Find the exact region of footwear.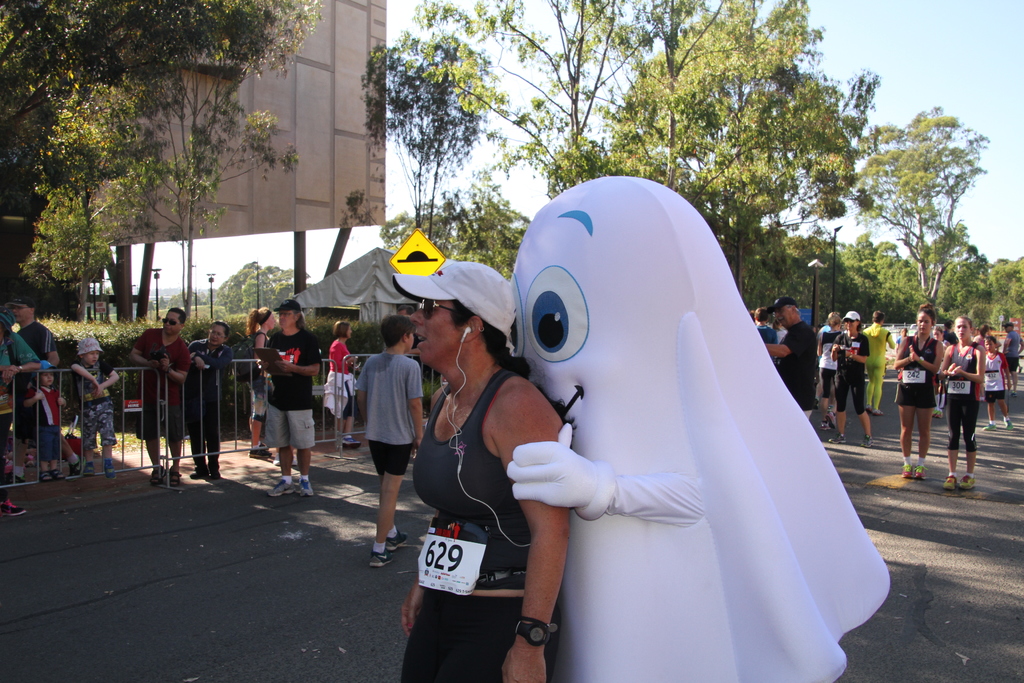
Exact region: <bbox>959, 470, 976, 493</bbox>.
